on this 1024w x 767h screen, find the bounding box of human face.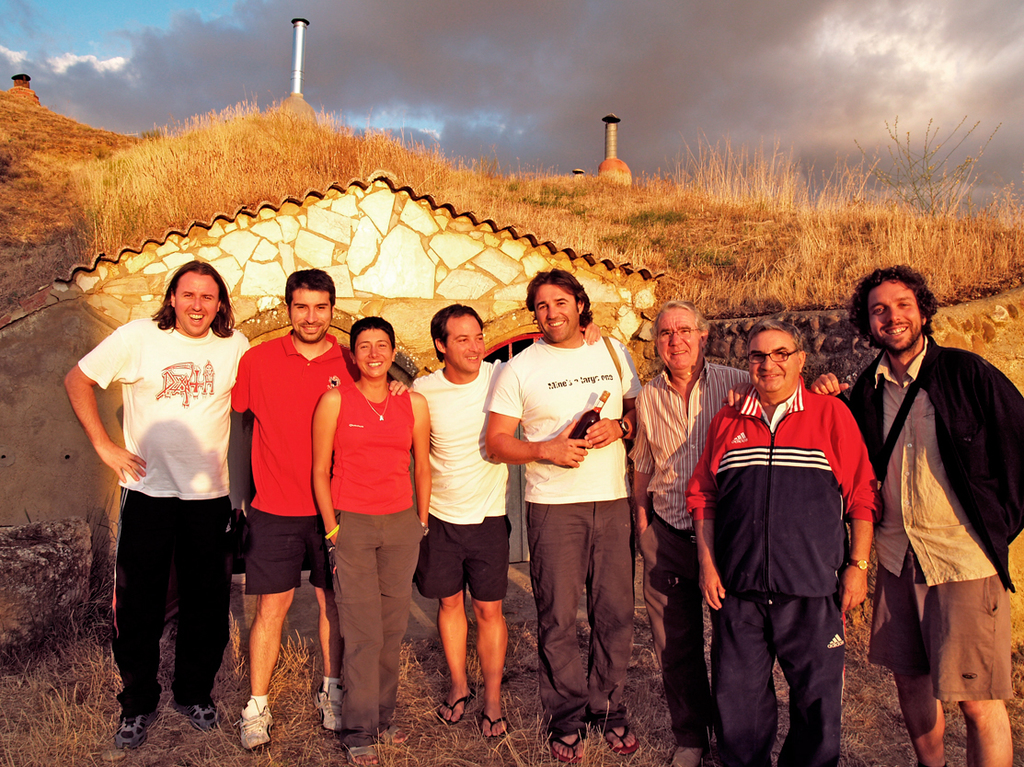
Bounding box: left=291, top=288, right=334, bottom=340.
